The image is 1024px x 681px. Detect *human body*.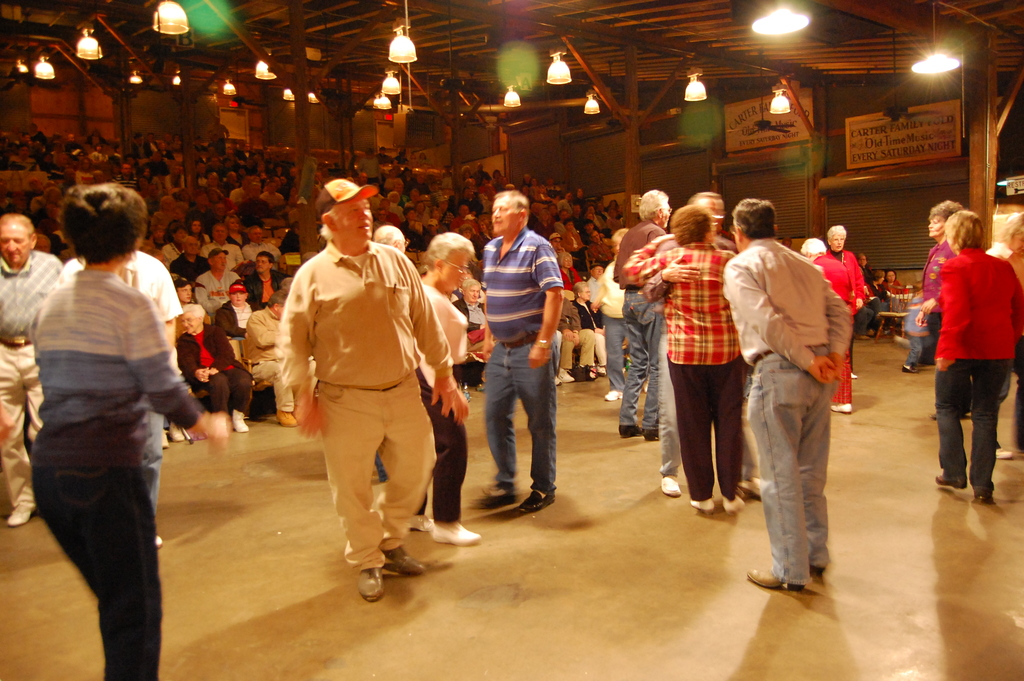
Detection: x1=452 y1=206 x2=467 y2=234.
